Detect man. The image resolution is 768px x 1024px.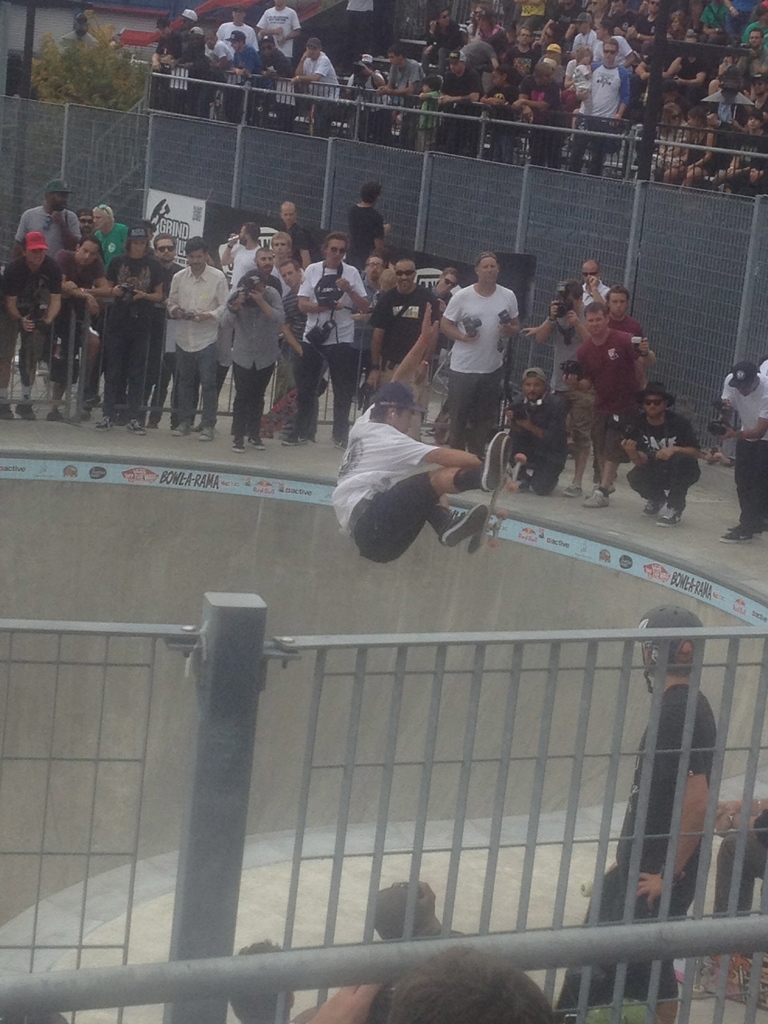
{"x1": 223, "y1": 29, "x2": 258, "y2": 124}.
